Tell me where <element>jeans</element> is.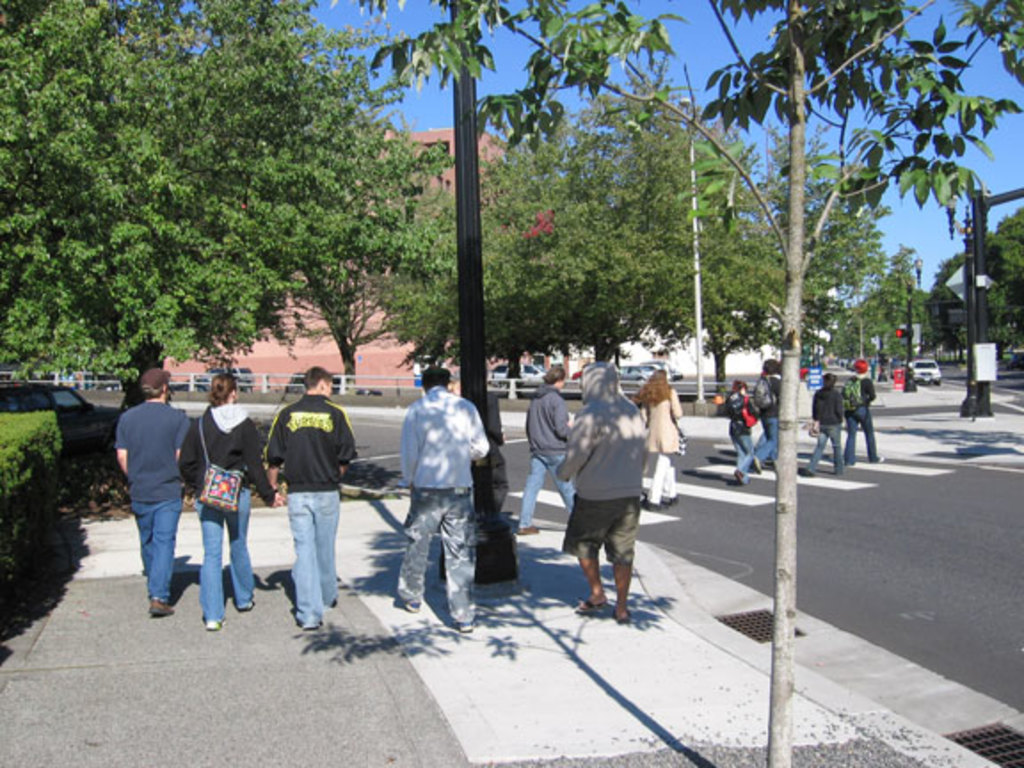
<element>jeans</element> is at Rect(846, 409, 882, 468).
